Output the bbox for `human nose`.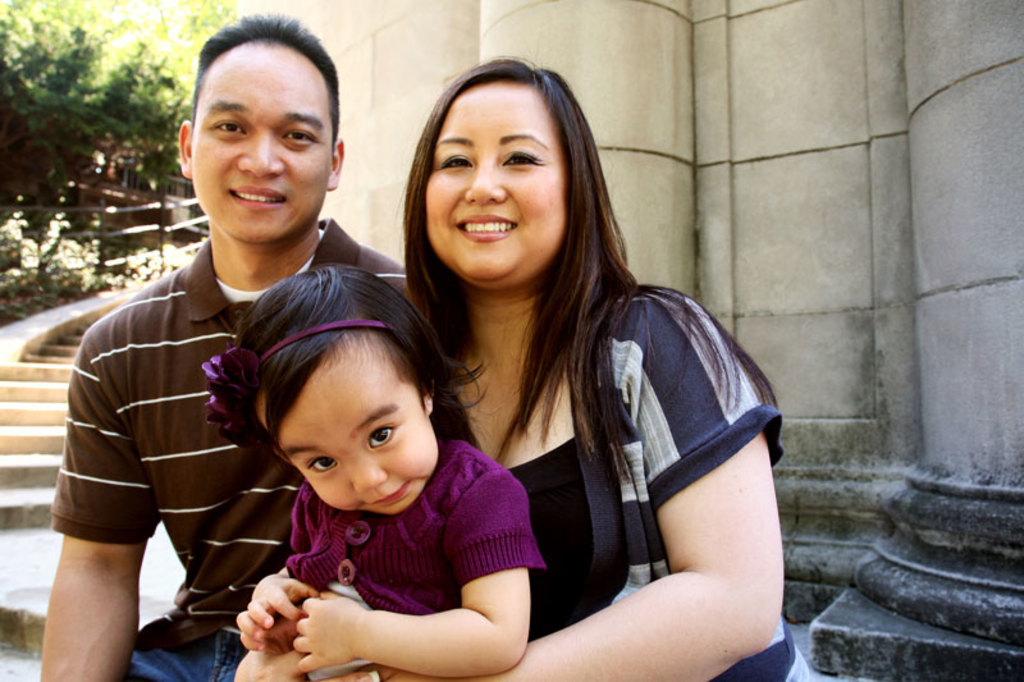
(243,131,288,182).
